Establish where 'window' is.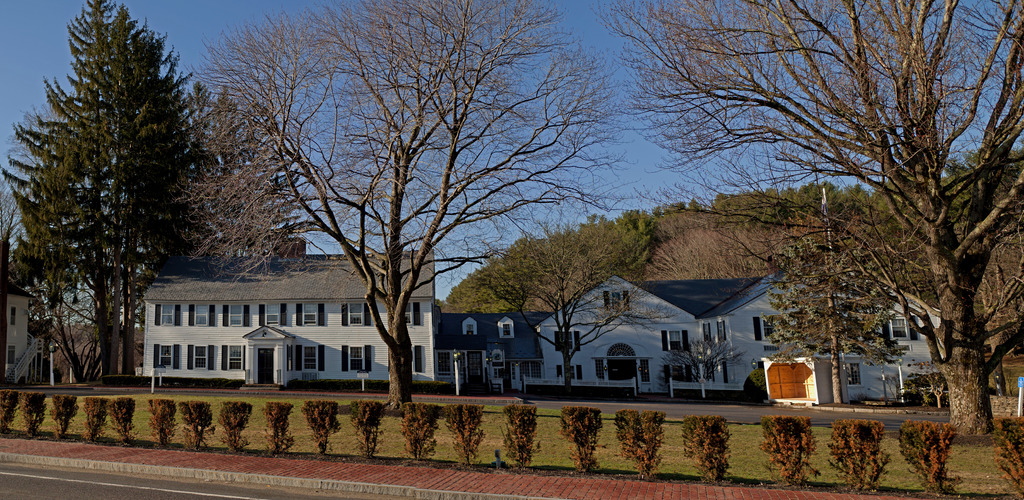
Established at x1=605, y1=289, x2=630, y2=310.
